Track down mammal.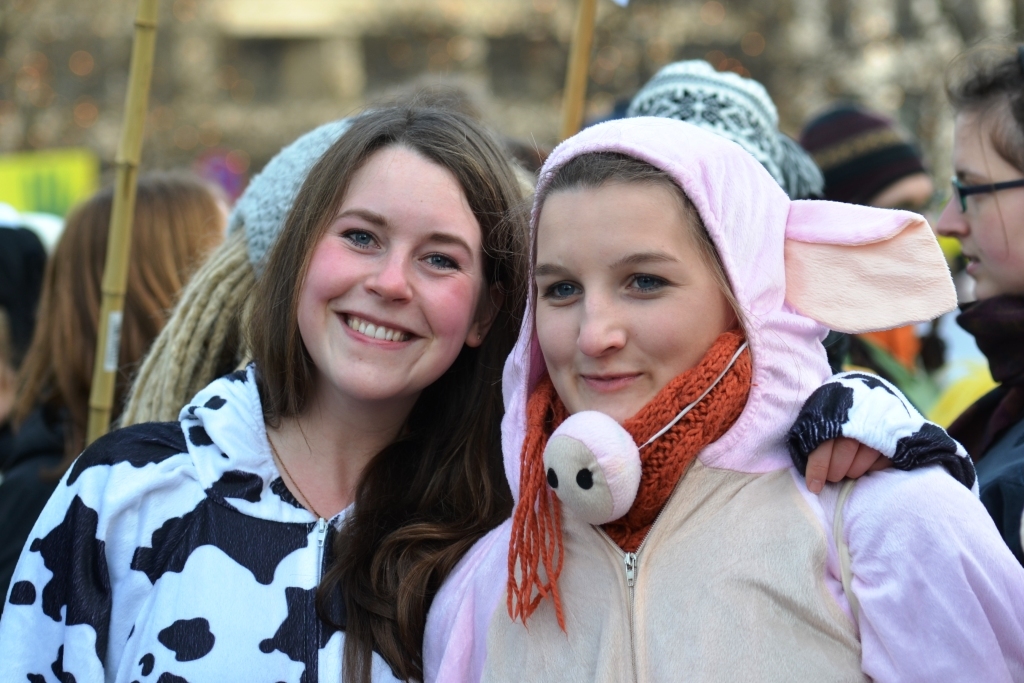
Tracked to (left=0, top=165, right=237, bottom=618).
